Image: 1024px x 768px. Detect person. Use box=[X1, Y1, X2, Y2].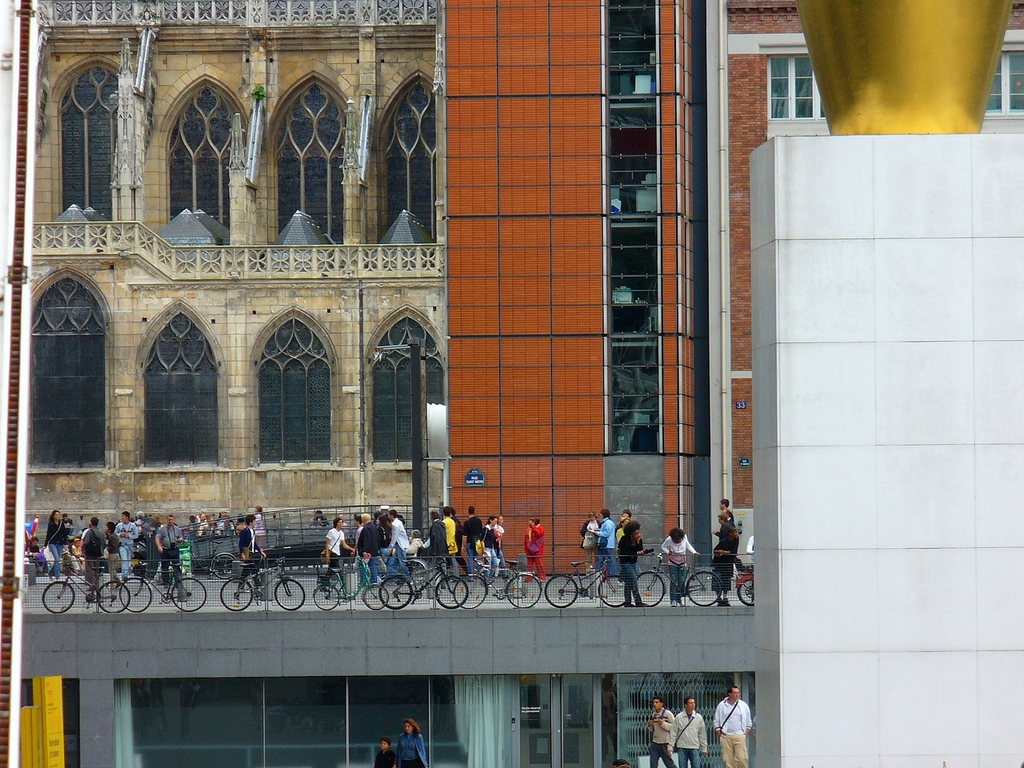
box=[668, 698, 709, 767].
